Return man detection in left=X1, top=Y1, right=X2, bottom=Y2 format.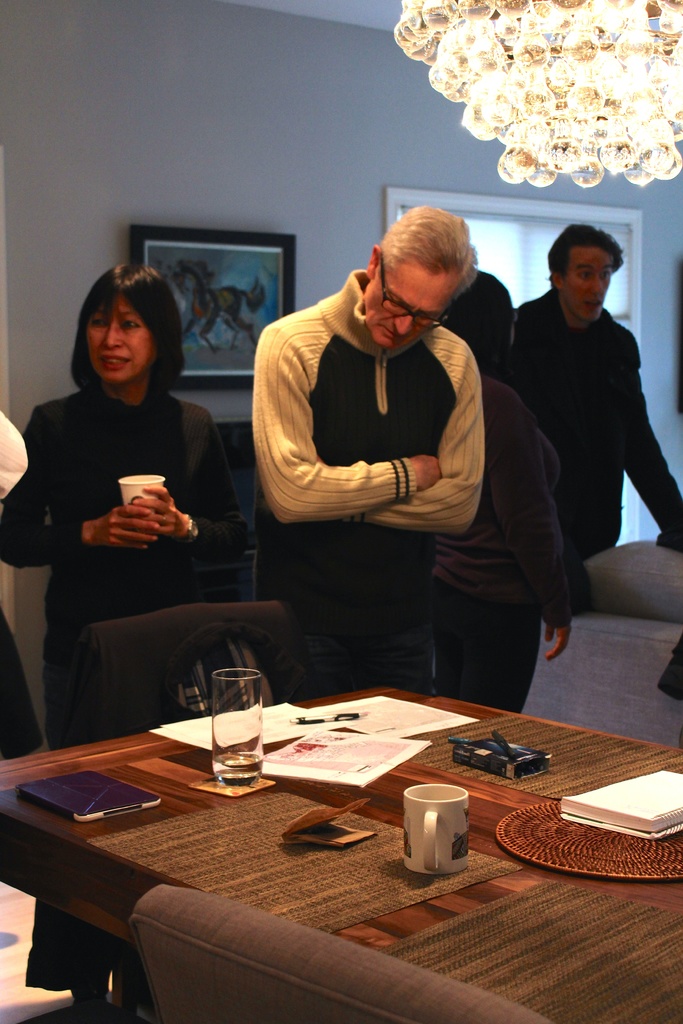
left=489, top=211, right=672, bottom=641.
